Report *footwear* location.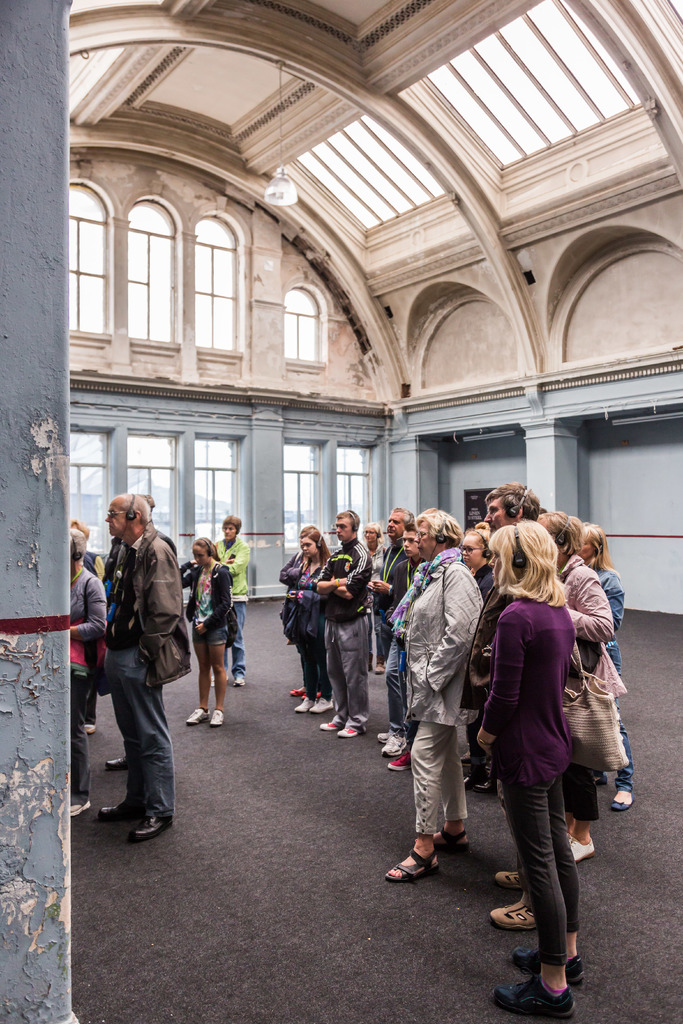
Report: (left=498, top=868, right=527, bottom=895).
